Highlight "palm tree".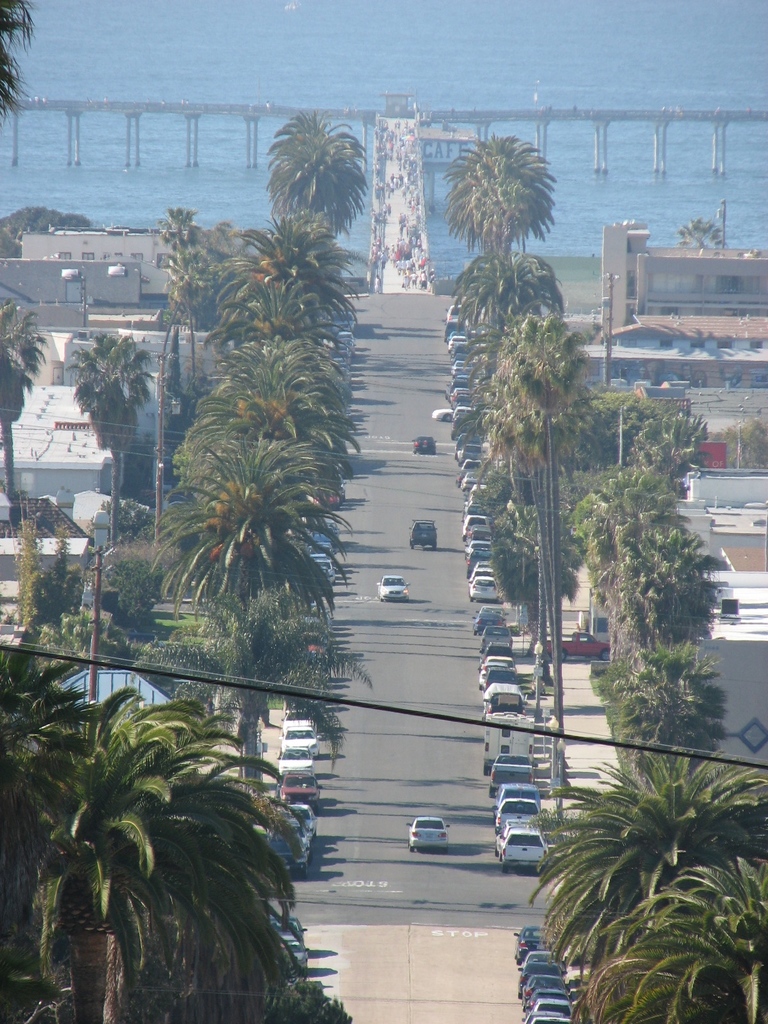
Highlighted region: left=584, top=524, right=734, bottom=657.
